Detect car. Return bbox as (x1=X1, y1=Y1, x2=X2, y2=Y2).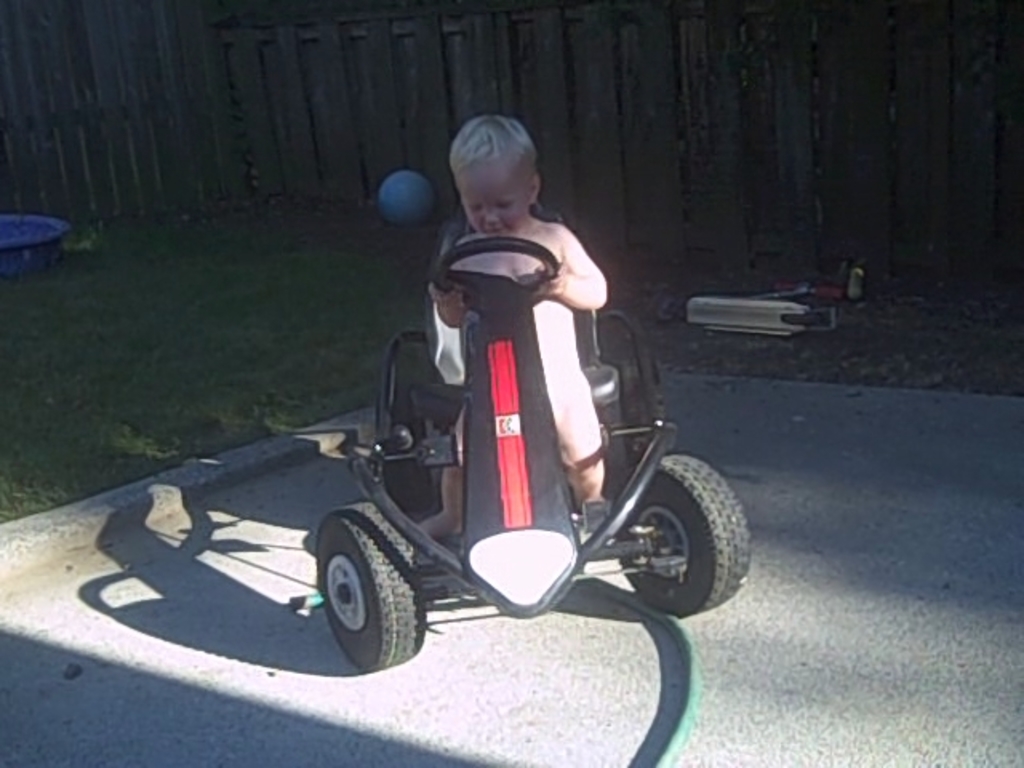
(x1=312, y1=202, x2=754, y2=675).
